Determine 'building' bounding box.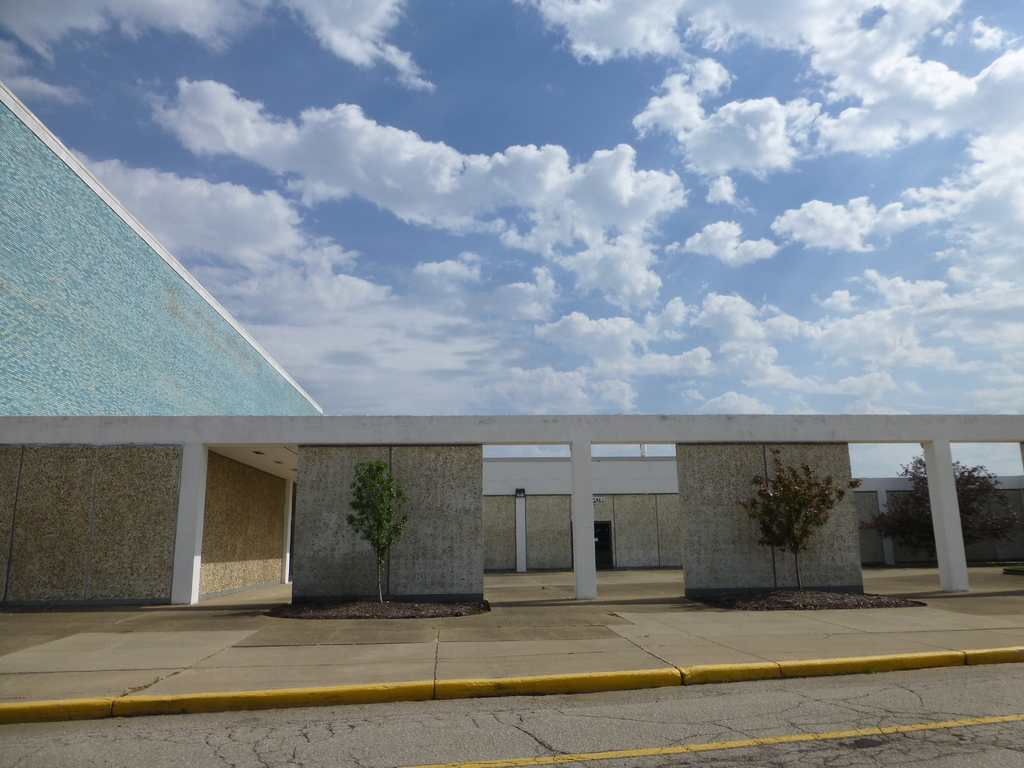
Determined: left=483, top=461, right=1023, bottom=568.
